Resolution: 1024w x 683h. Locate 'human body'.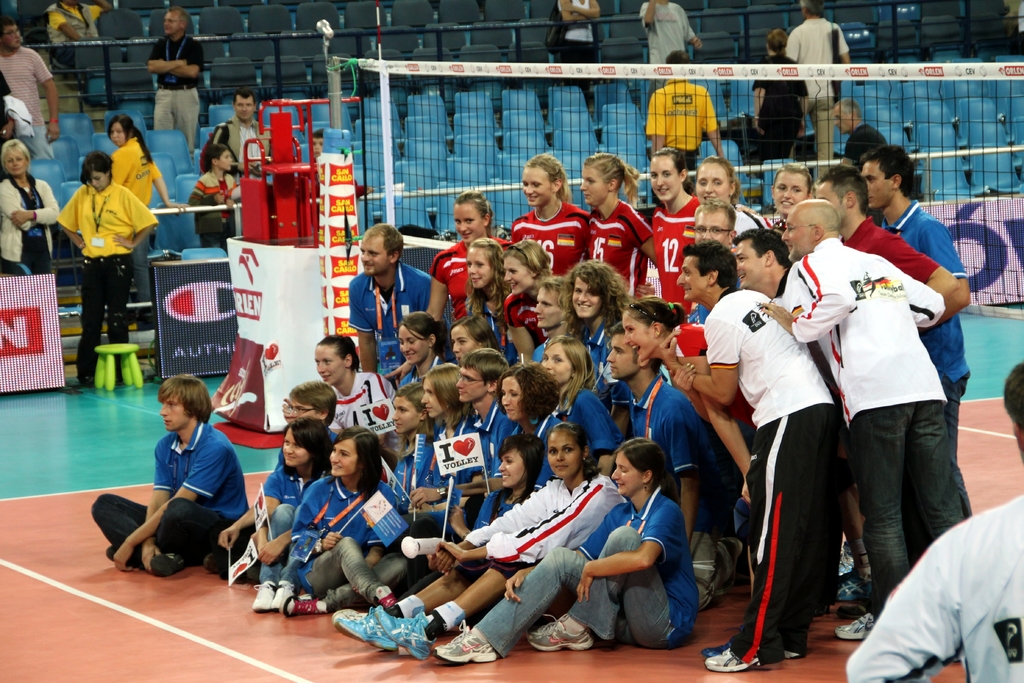
bbox=(637, 3, 705, 67).
